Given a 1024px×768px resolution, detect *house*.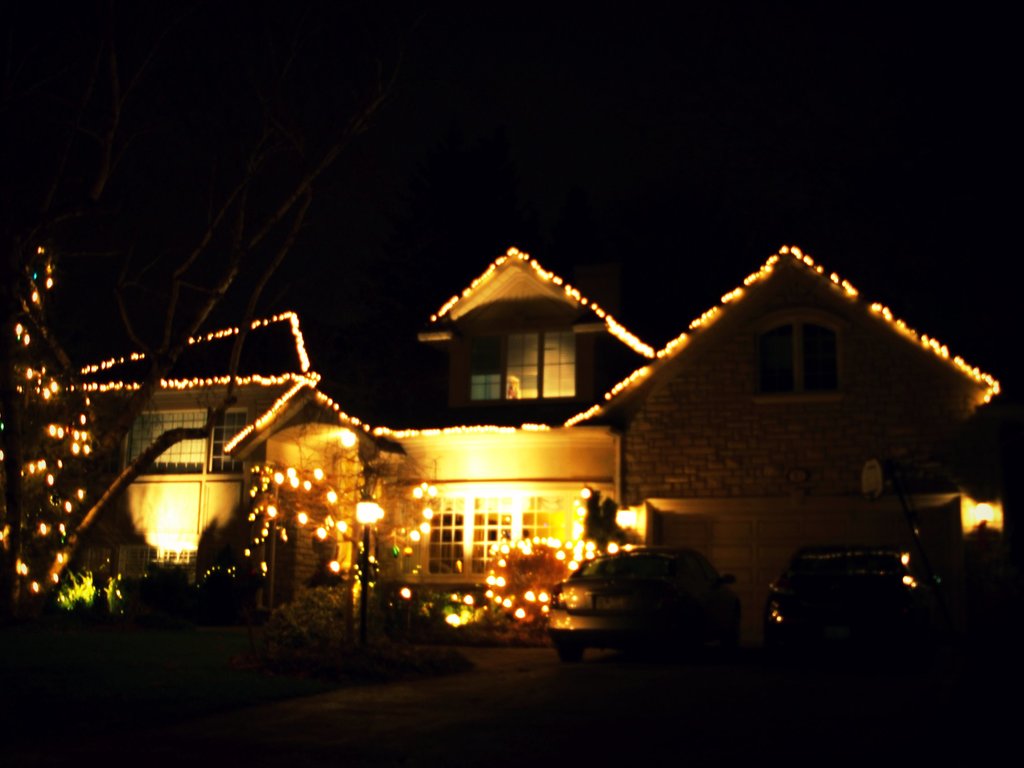
x1=36 y1=245 x2=1003 y2=646.
